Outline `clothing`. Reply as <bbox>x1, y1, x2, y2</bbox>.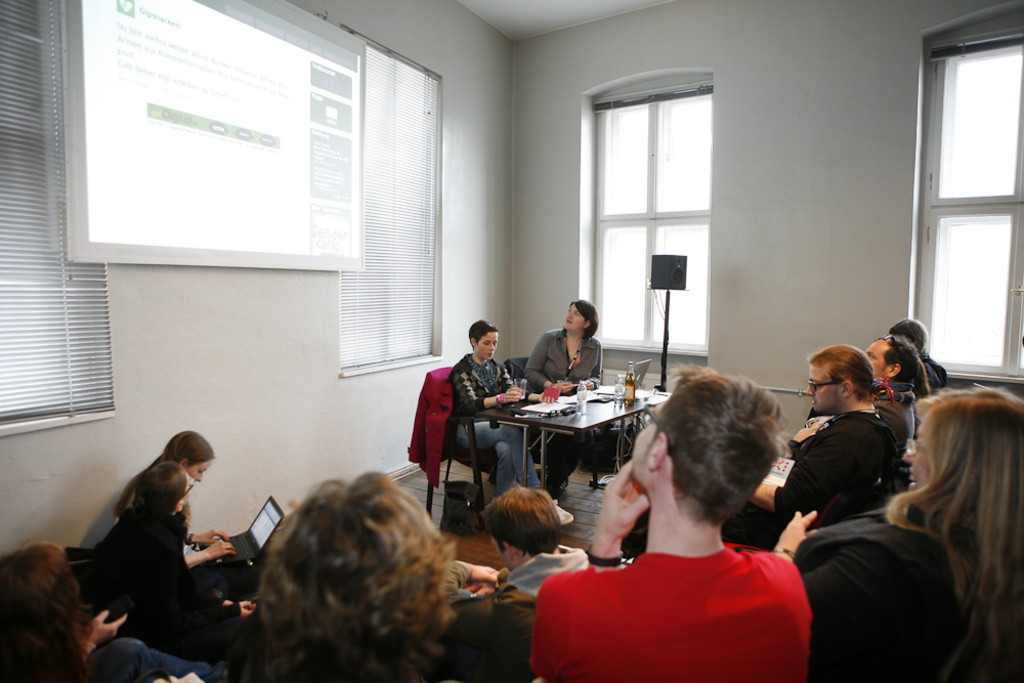
<bbox>730, 412, 895, 558</bbox>.
